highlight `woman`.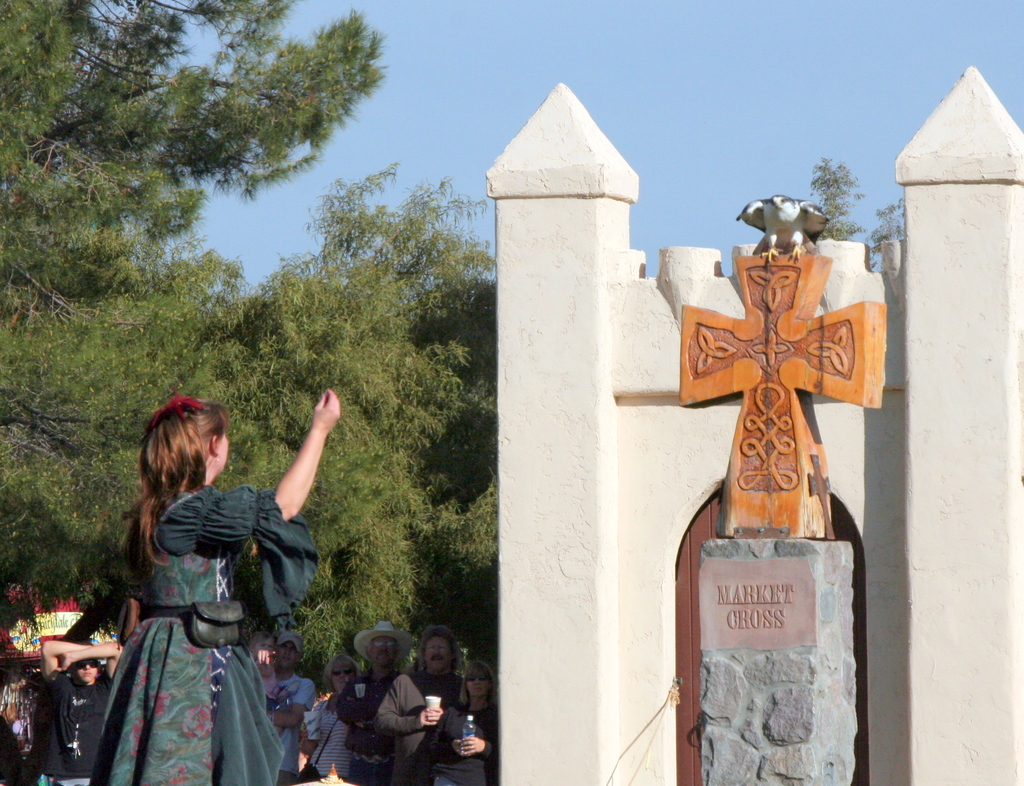
Highlighted region: Rect(42, 641, 124, 785).
